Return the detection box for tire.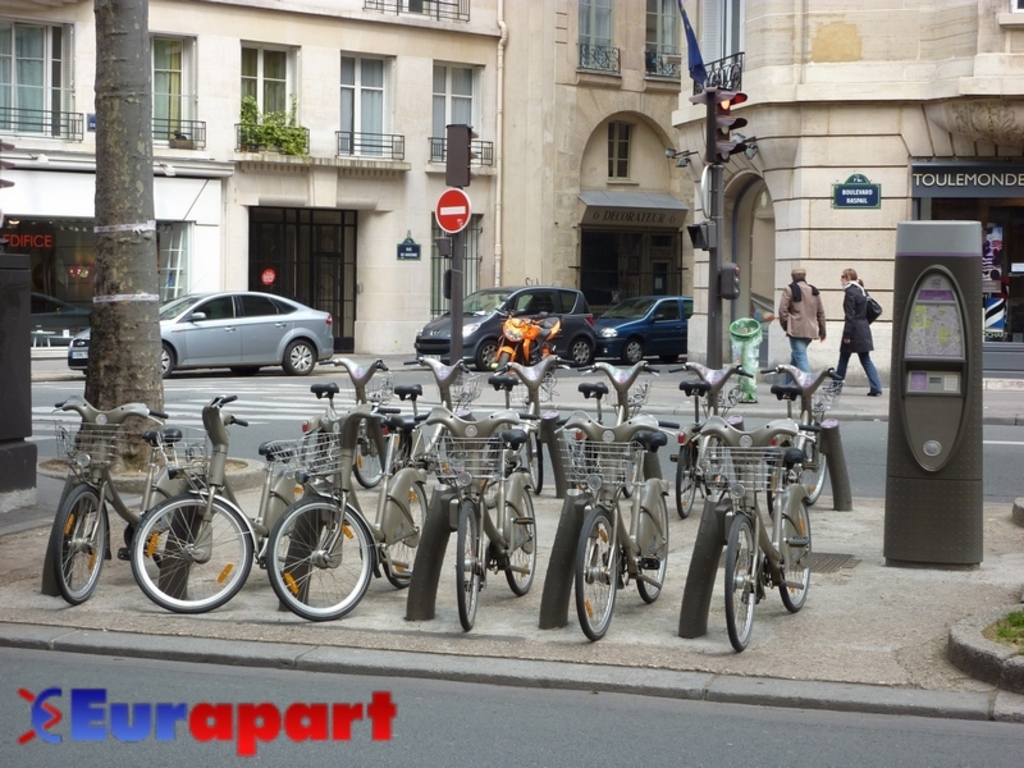
region(723, 512, 759, 650).
